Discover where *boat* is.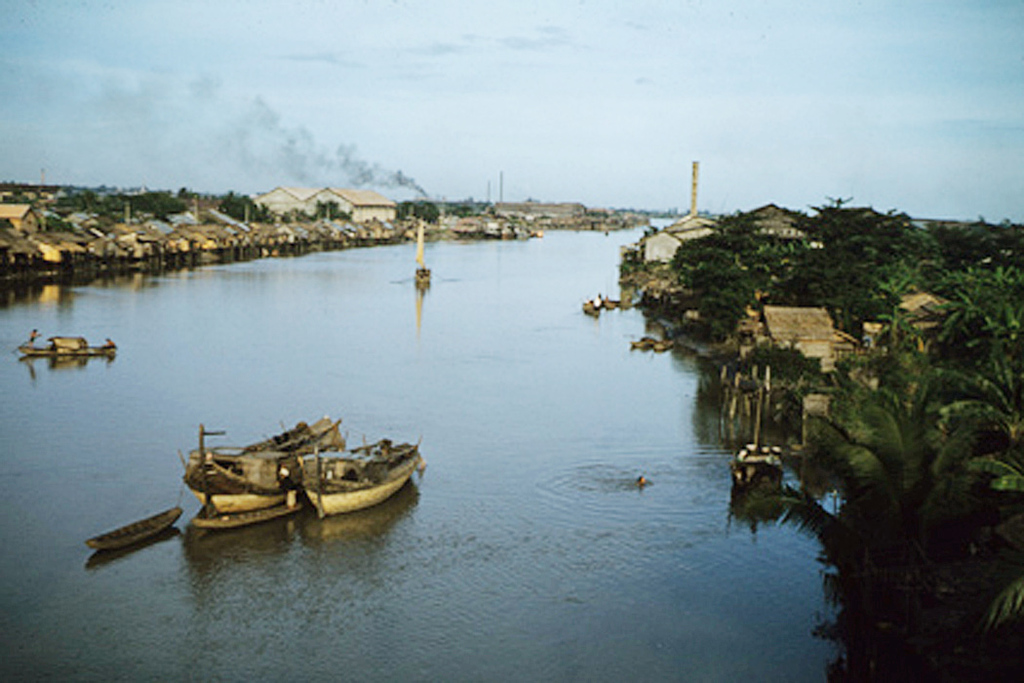
Discovered at <bbox>81, 505, 182, 550</bbox>.
